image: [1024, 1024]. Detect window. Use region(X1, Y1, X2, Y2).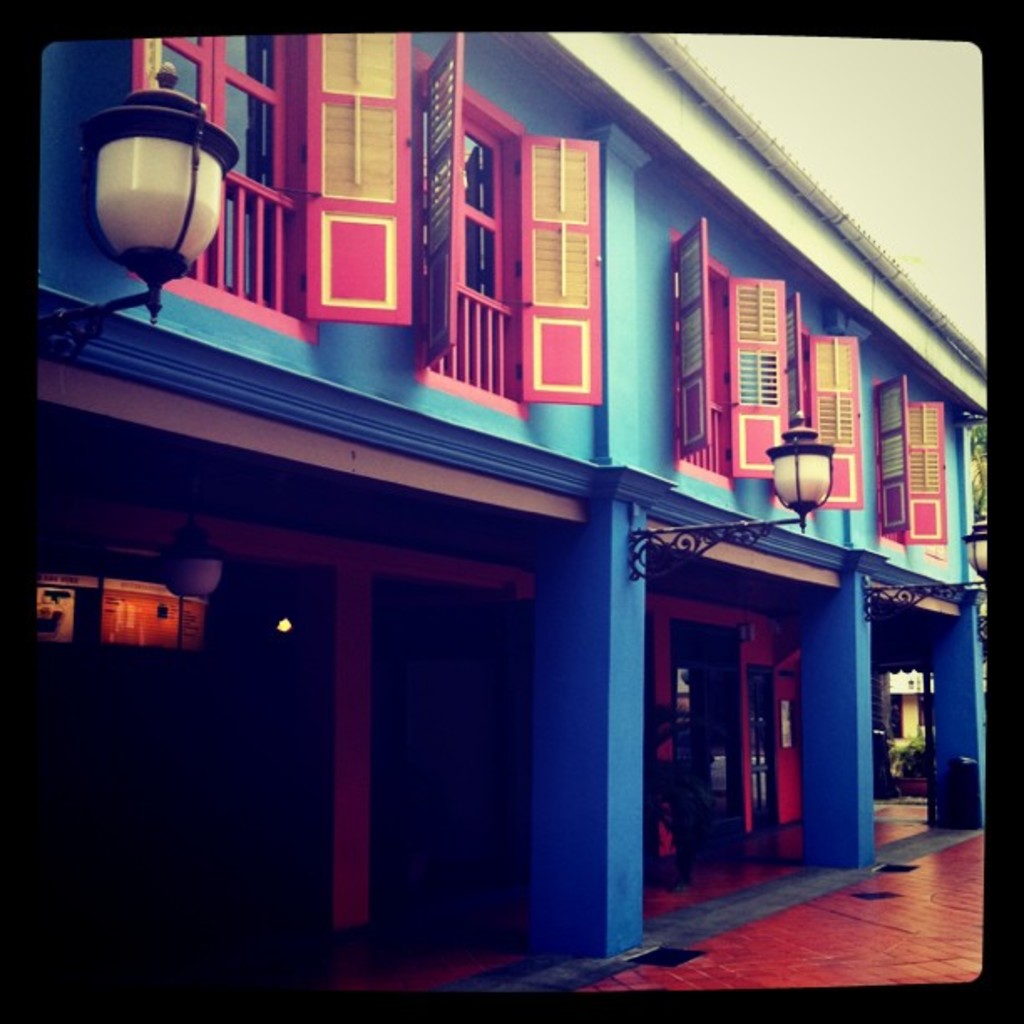
region(663, 221, 785, 490).
